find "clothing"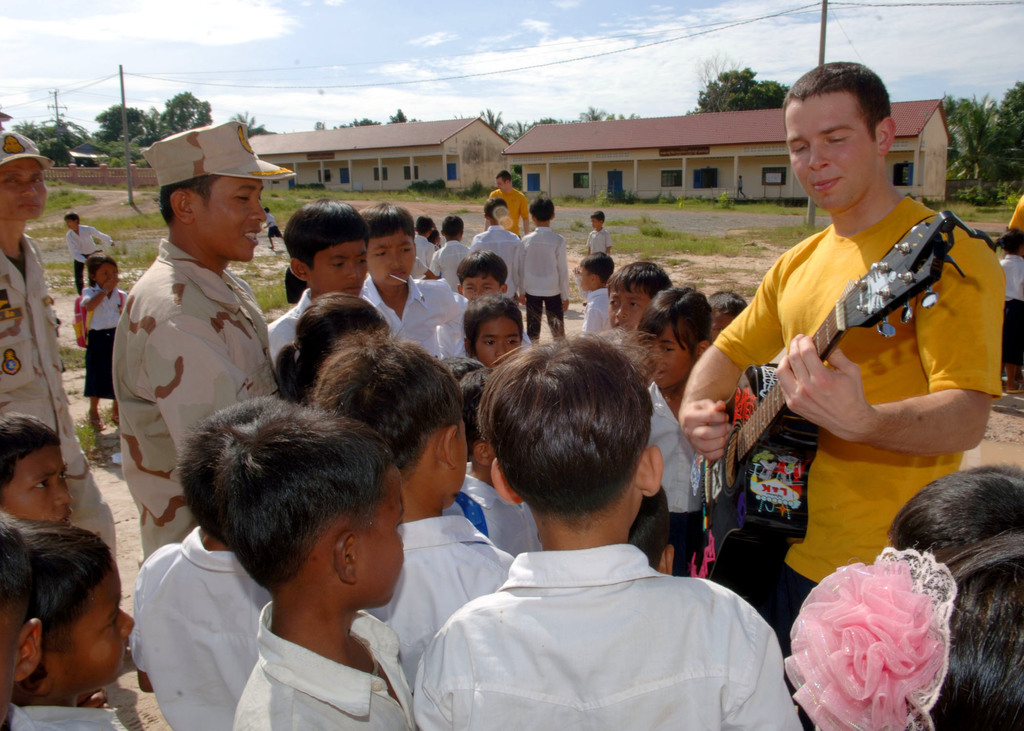
l=362, t=503, r=520, b=684
